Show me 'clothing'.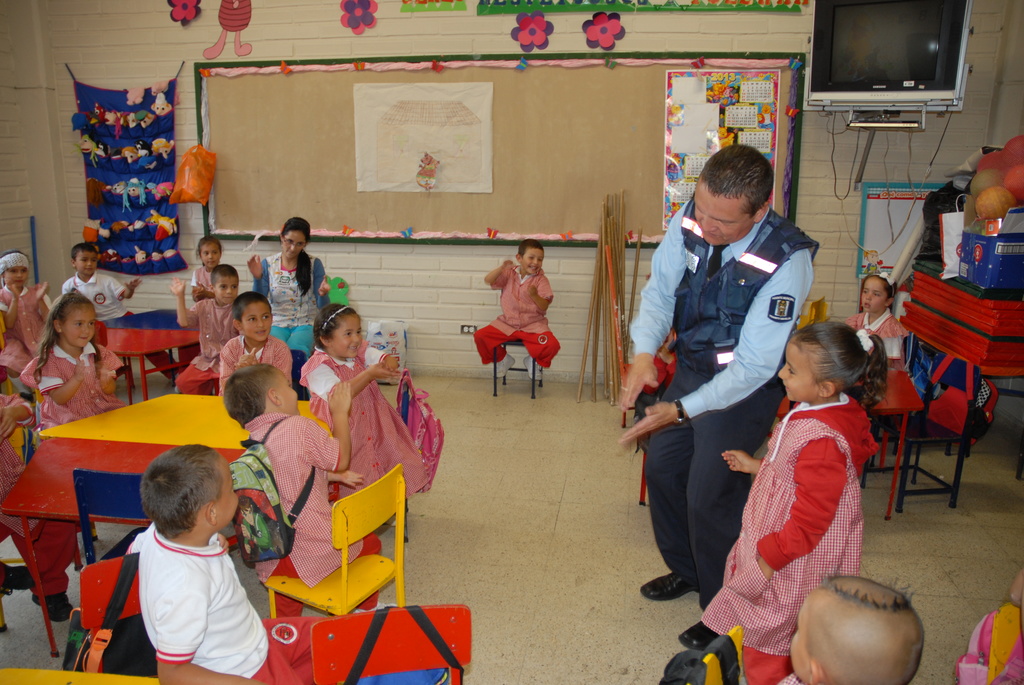
'clothing' is here: <box>633,200,844,591</box>.
